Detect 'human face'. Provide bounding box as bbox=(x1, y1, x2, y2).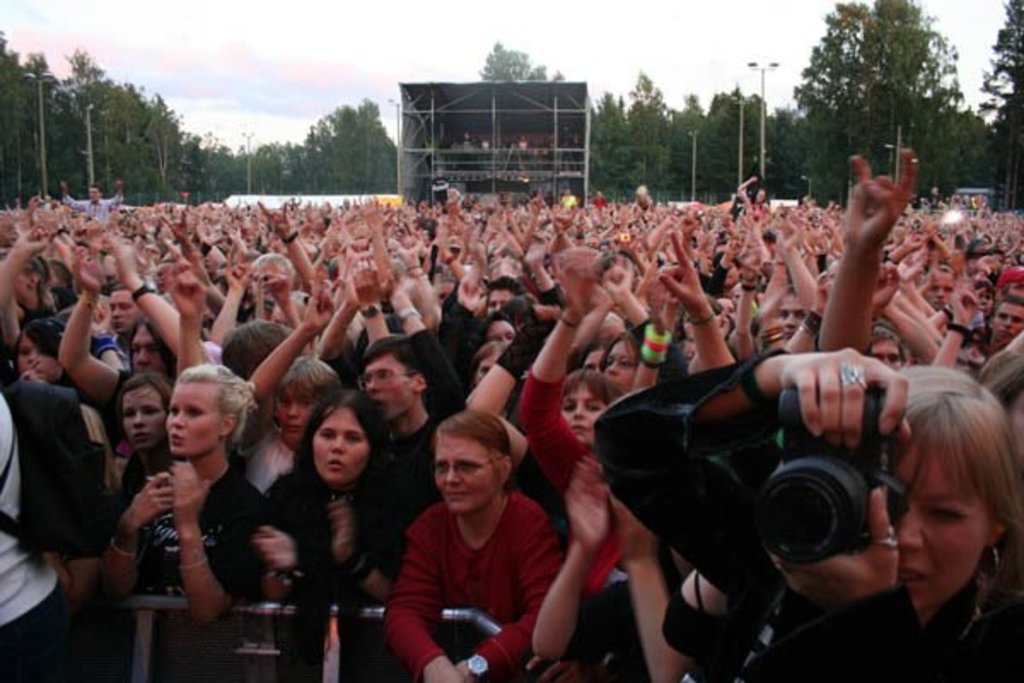
bbox=(483, 289, 517, 314).
